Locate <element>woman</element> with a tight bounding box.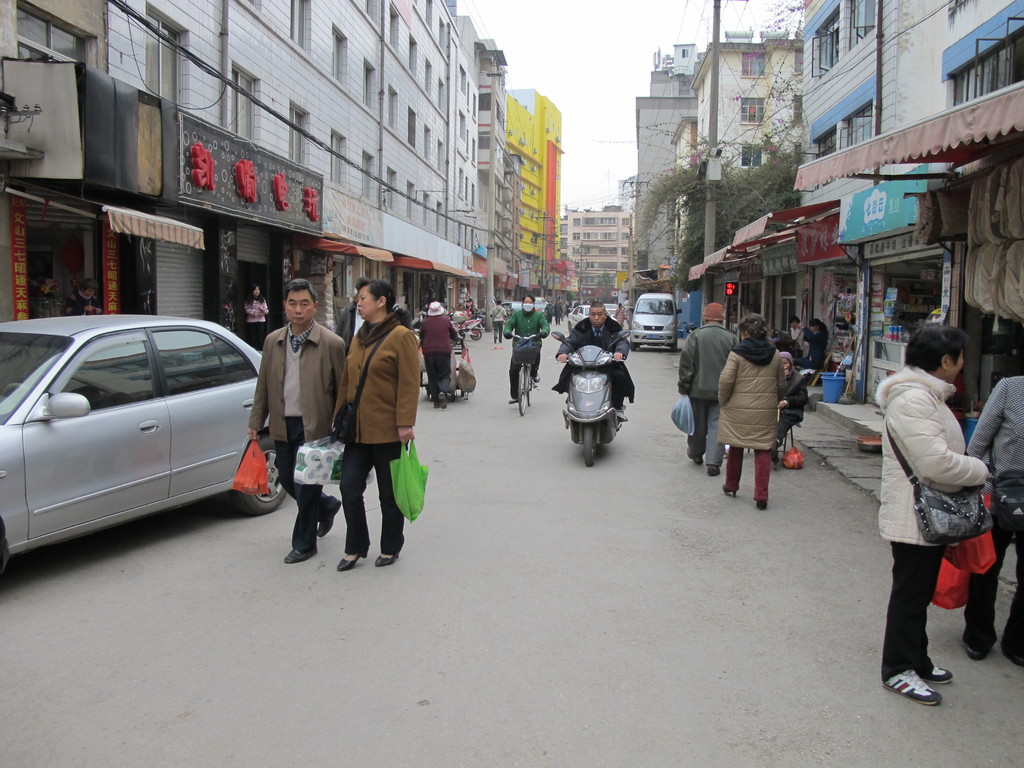
x1=239 y1=282 x2=271 y2=351.
